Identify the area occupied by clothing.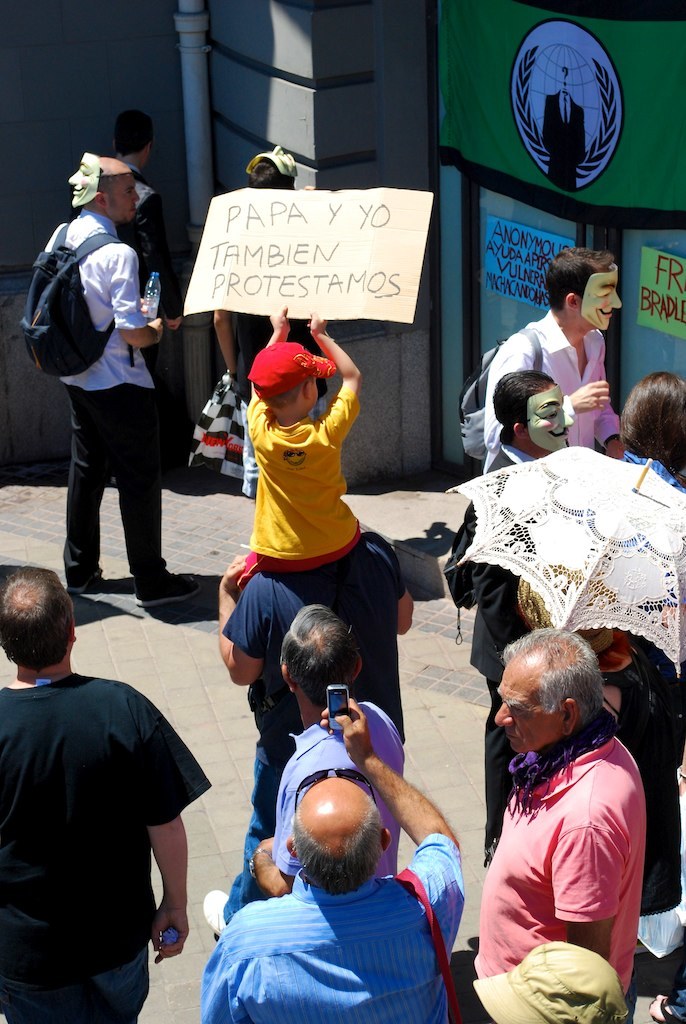
Area: [118,168,196,450].
